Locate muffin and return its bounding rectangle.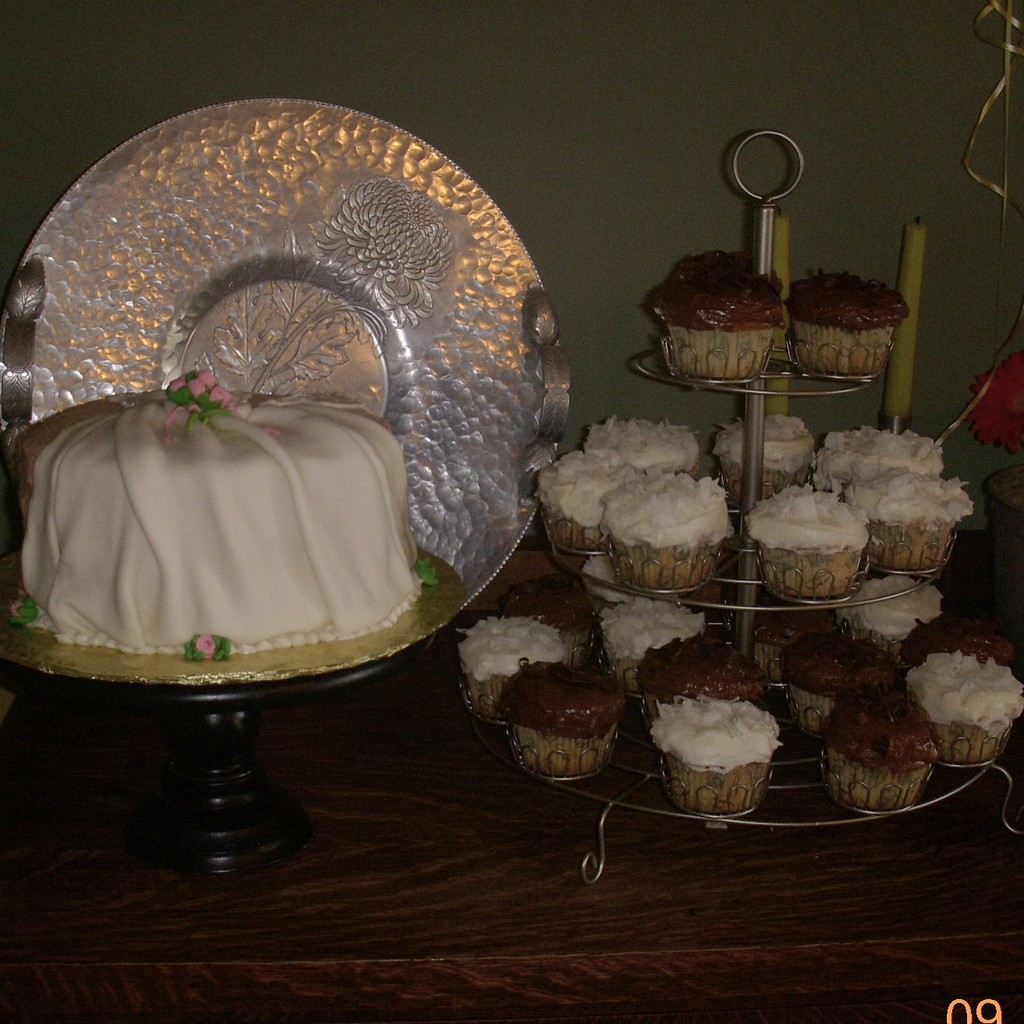
(x1=638, y1=244, x2=788, y2=377).
